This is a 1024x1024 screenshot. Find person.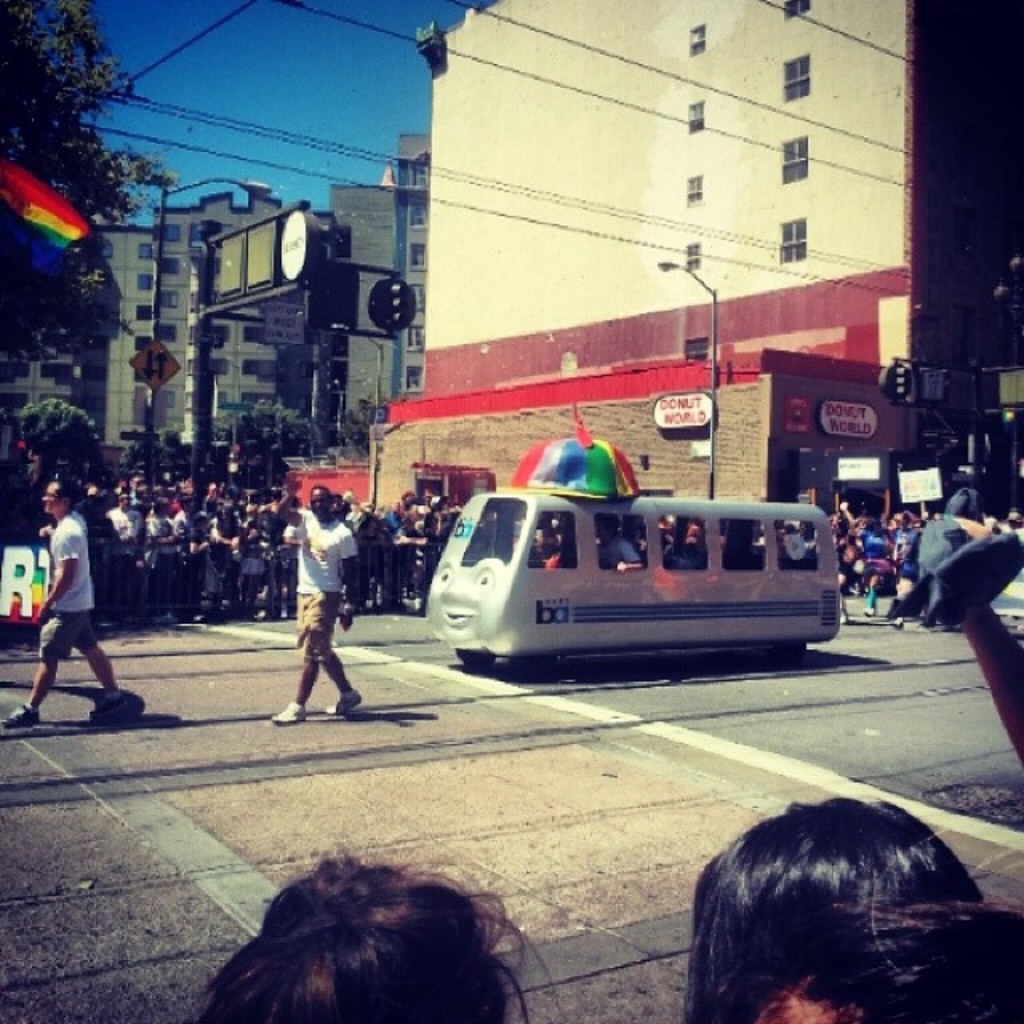
Bounding box: {"left": 0, "top": 477, "right": 125, "bottom": 725}.
